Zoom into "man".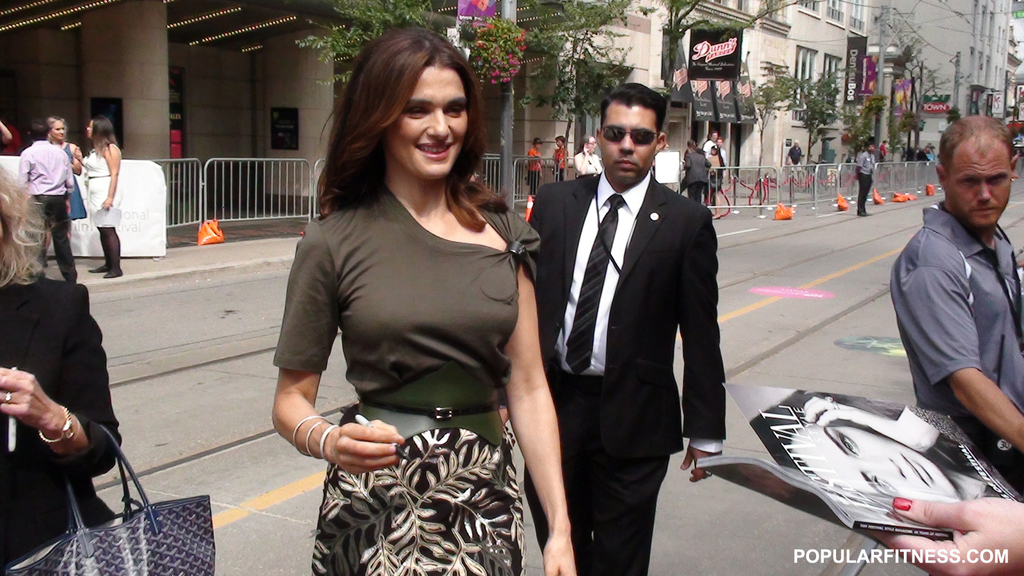
Zoom target: left=10, top=121, right=79, bottom=285.
